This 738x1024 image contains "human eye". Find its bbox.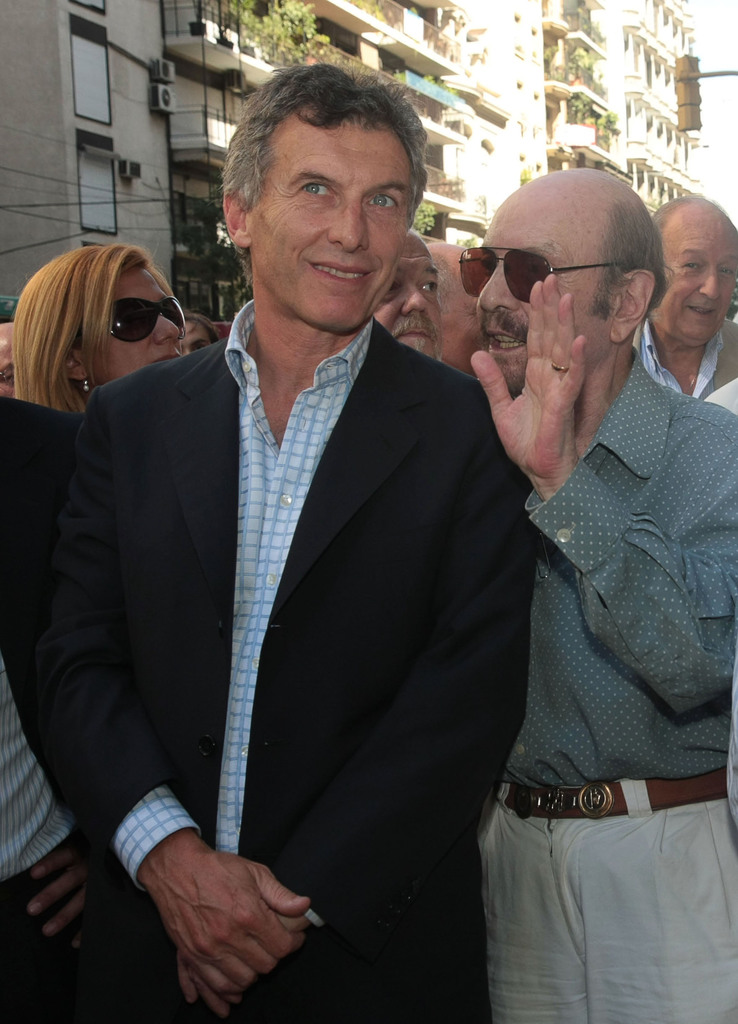
select_region(382, 279, 402, 300).
